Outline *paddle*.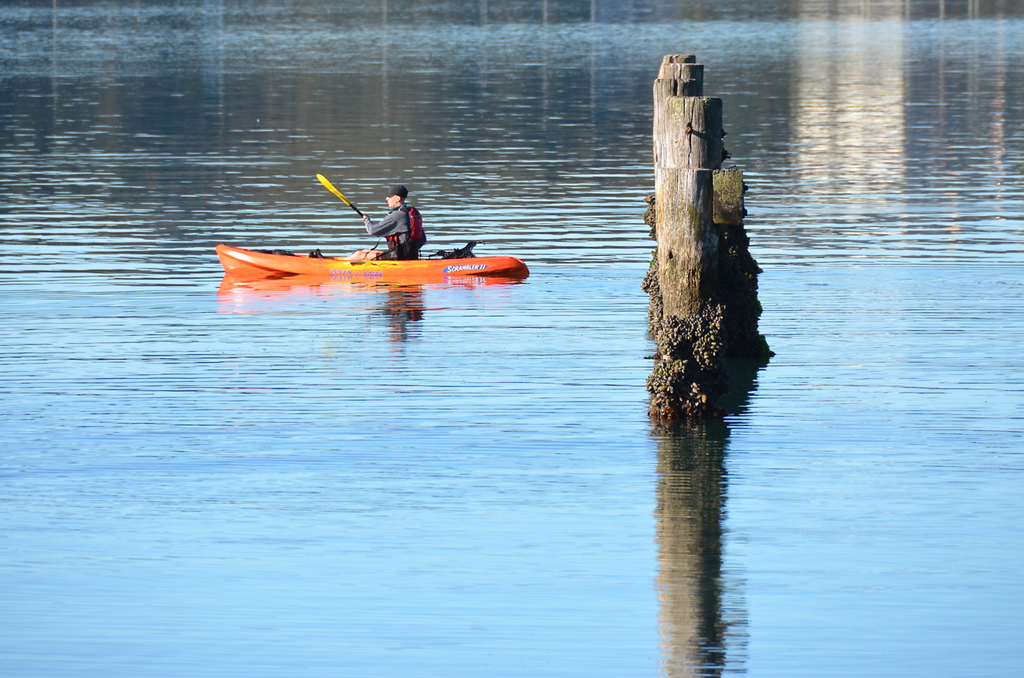
Outline: 317 170 364 225.
